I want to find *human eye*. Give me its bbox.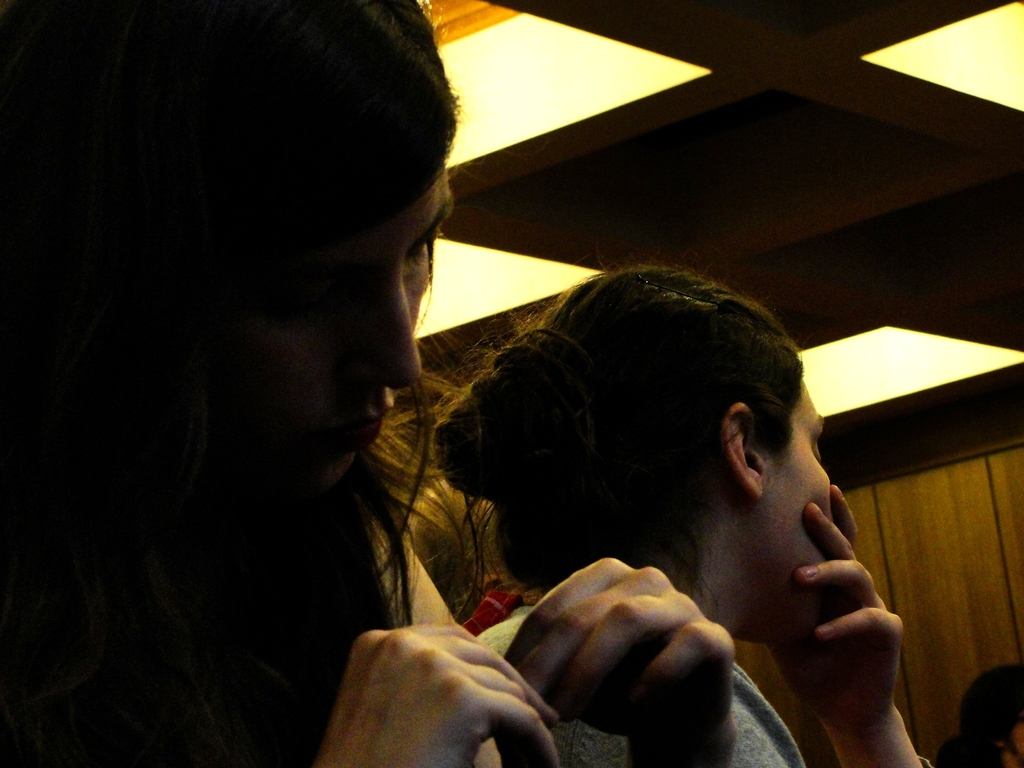
box(403, 239, 431, 273).
